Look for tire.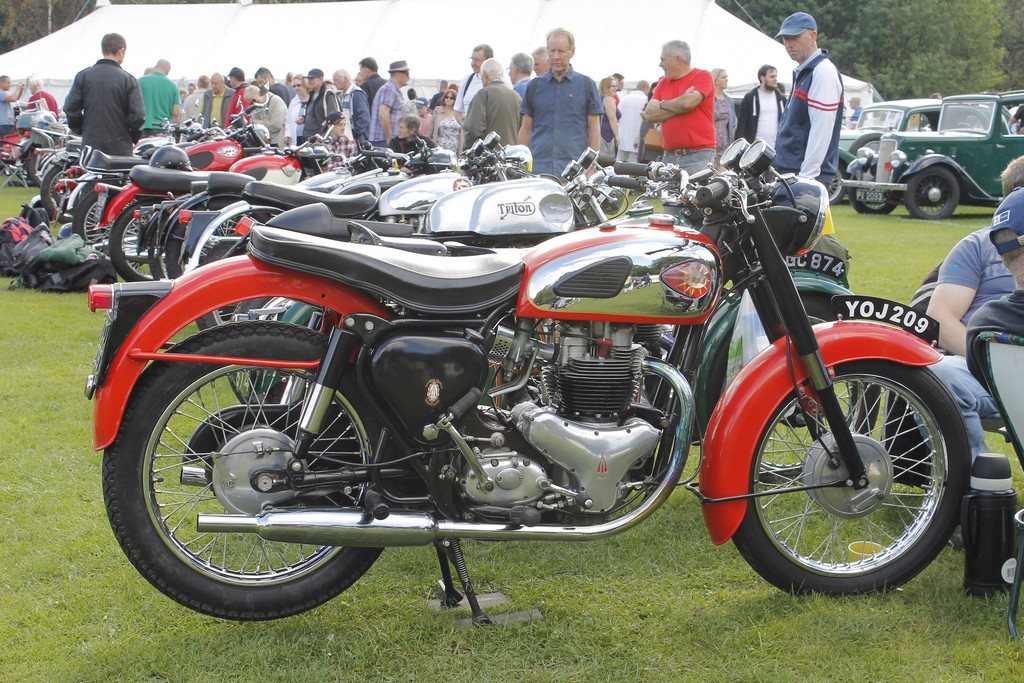
Found: 109, 200, 167, 283.
